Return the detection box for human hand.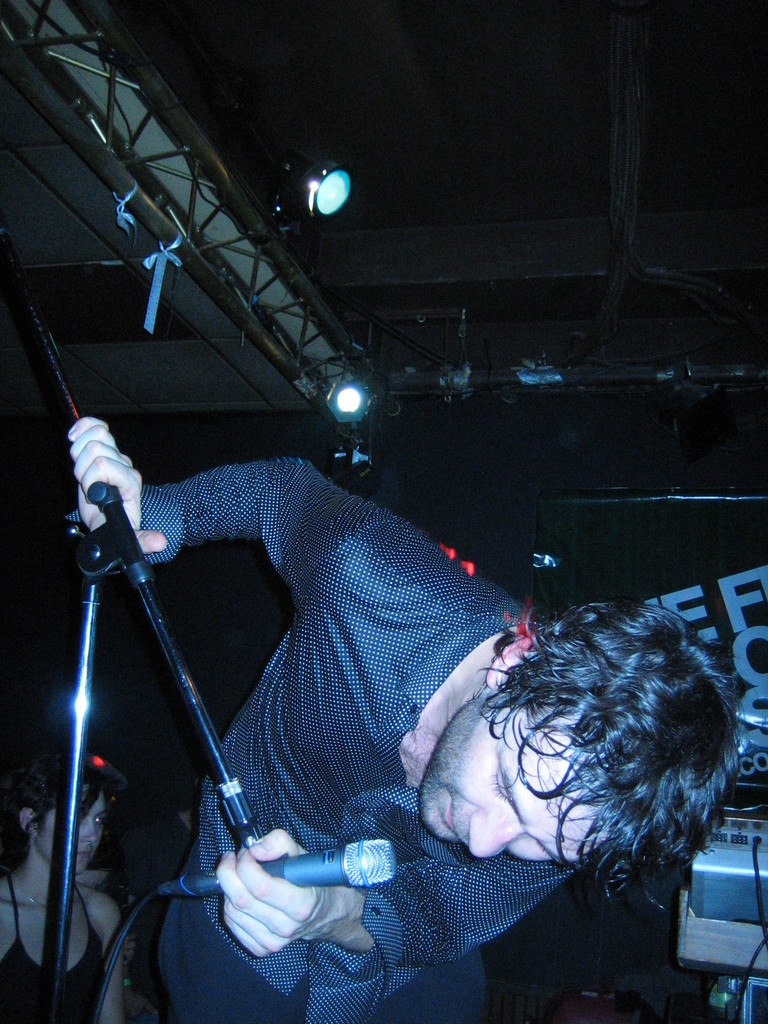
(198,834,384,952).
